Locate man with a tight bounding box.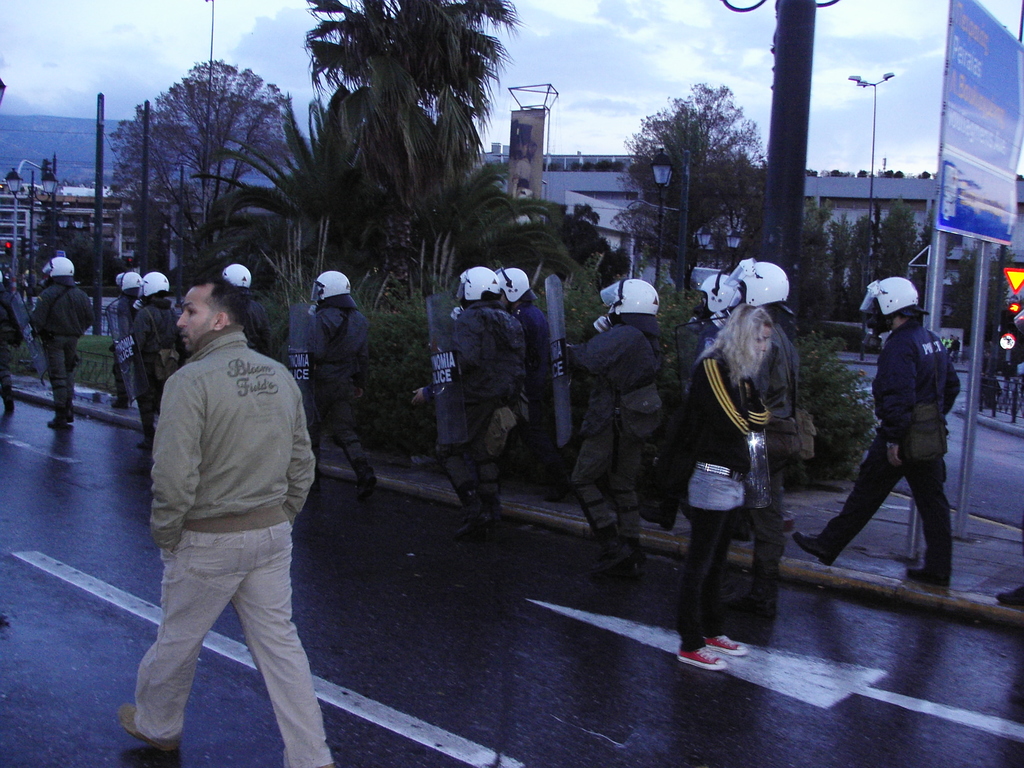
bbox=(30, 252, 95, 430).
